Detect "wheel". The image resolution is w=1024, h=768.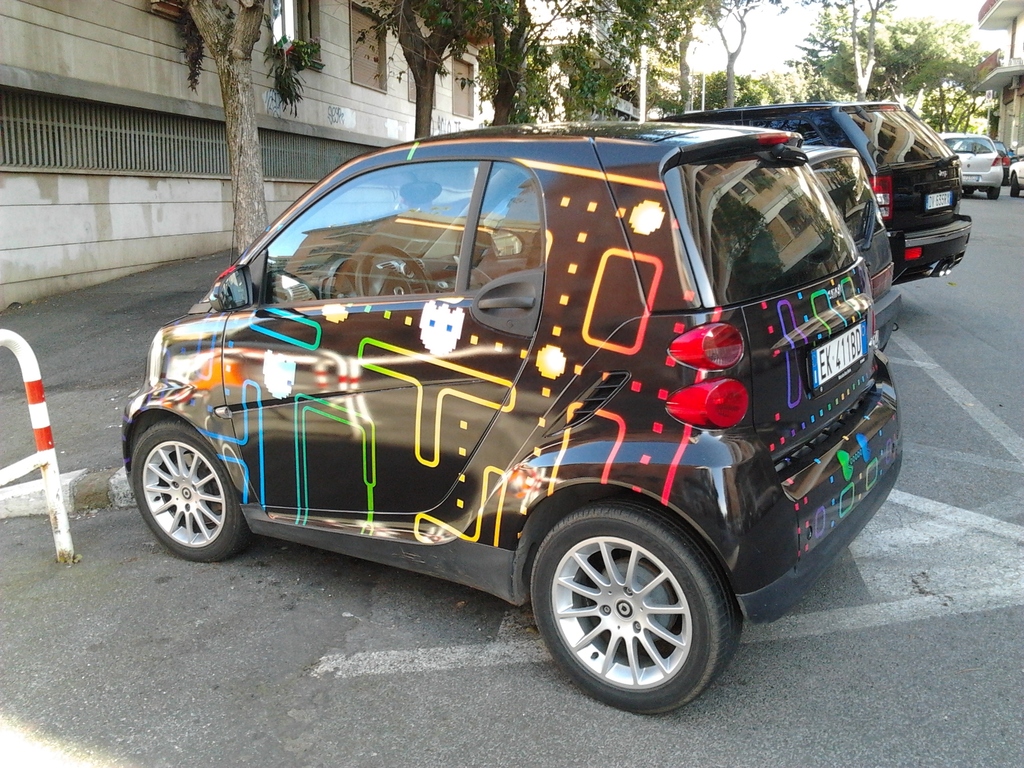
(1007, 167, 1023, 199).
